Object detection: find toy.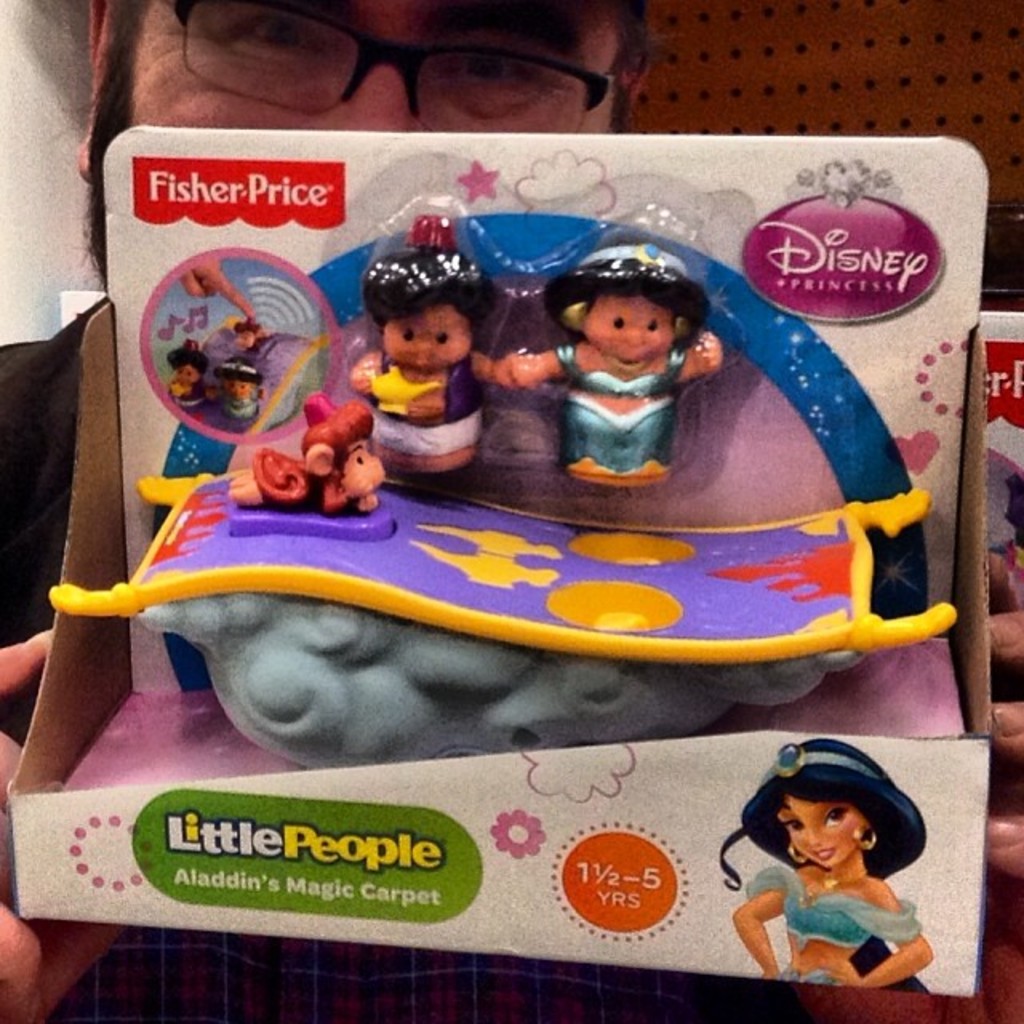
box=[155, 256, 347, 448].
